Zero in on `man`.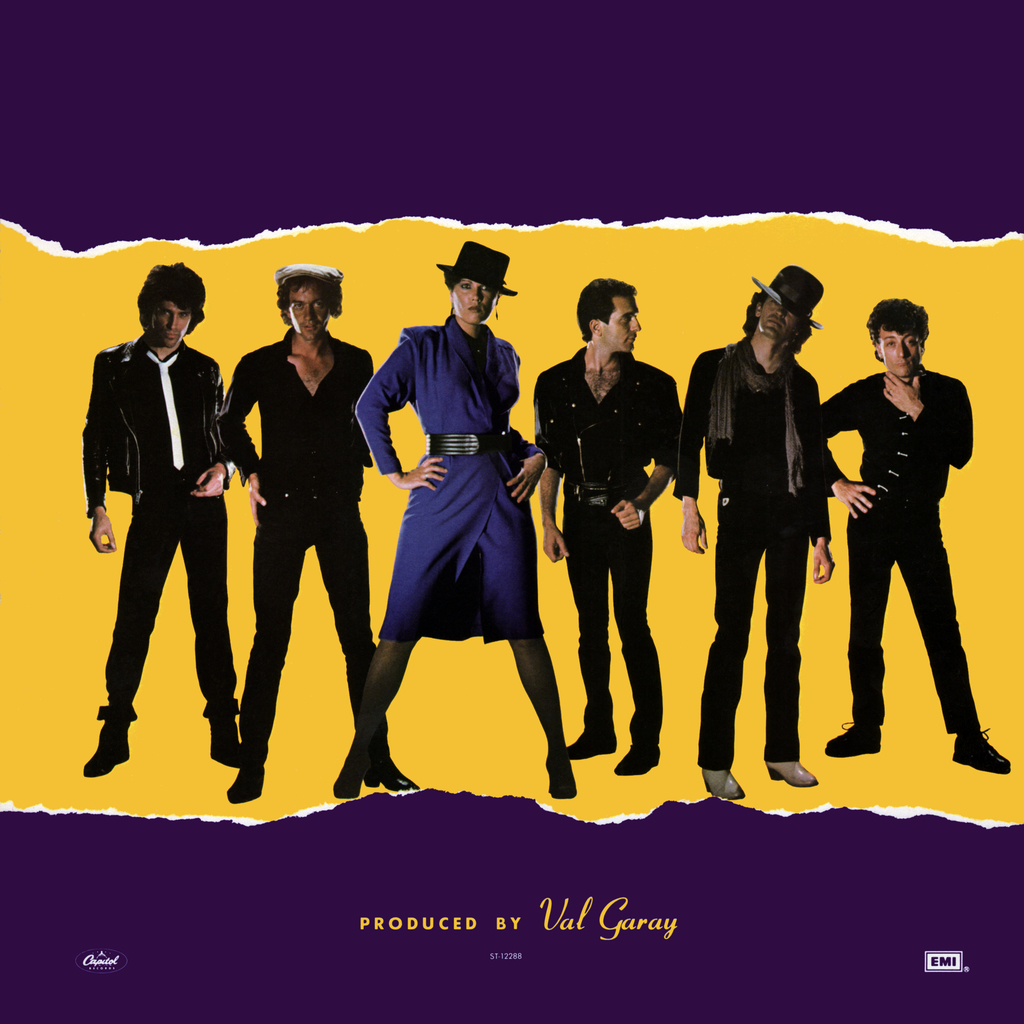
Zeroed in: [left=817, top=297, right=1020, bottom=780].
